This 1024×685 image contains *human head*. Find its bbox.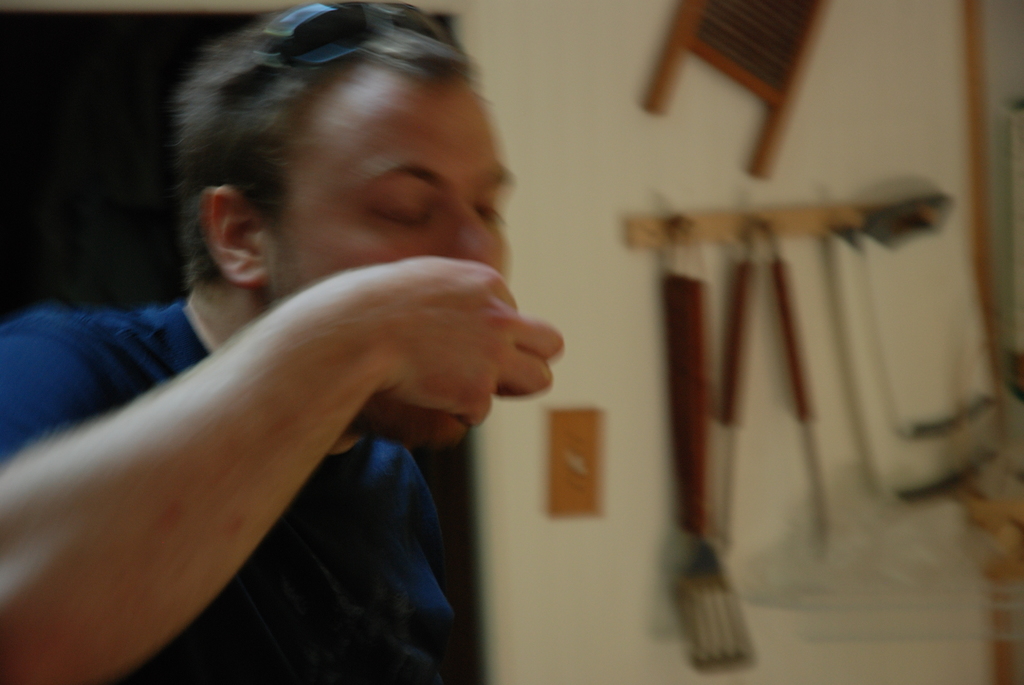
left=181, top=0, right=510, bottom=443.
